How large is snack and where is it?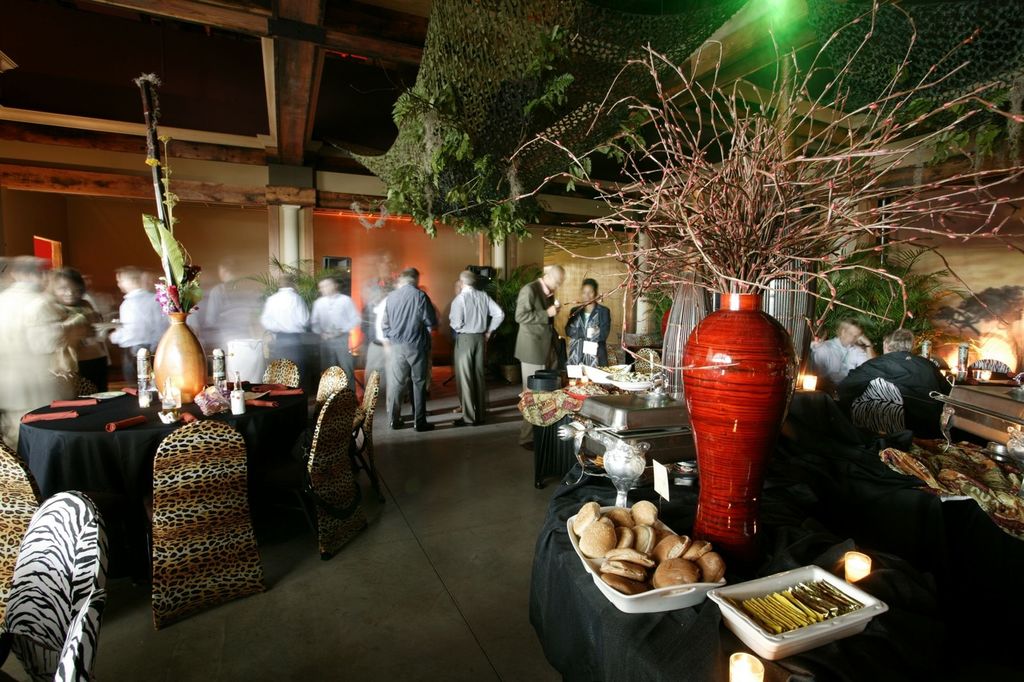
Bounding box: x1=568 y1=509 x2=740 y2=605.
